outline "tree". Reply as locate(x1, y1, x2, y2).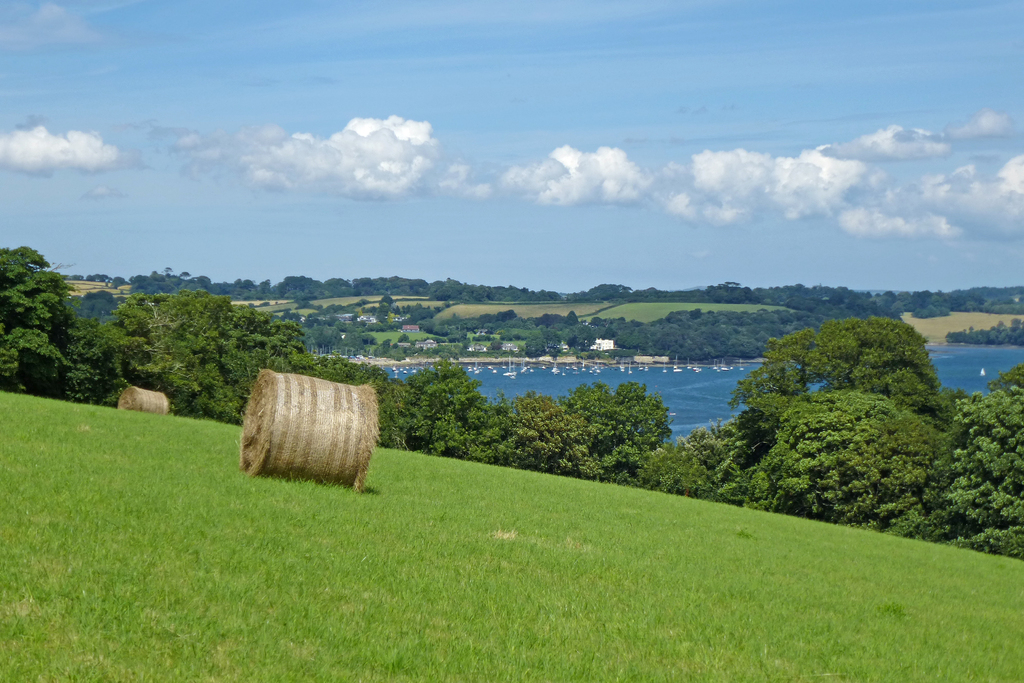
locate(634, 416, 738, 485).
